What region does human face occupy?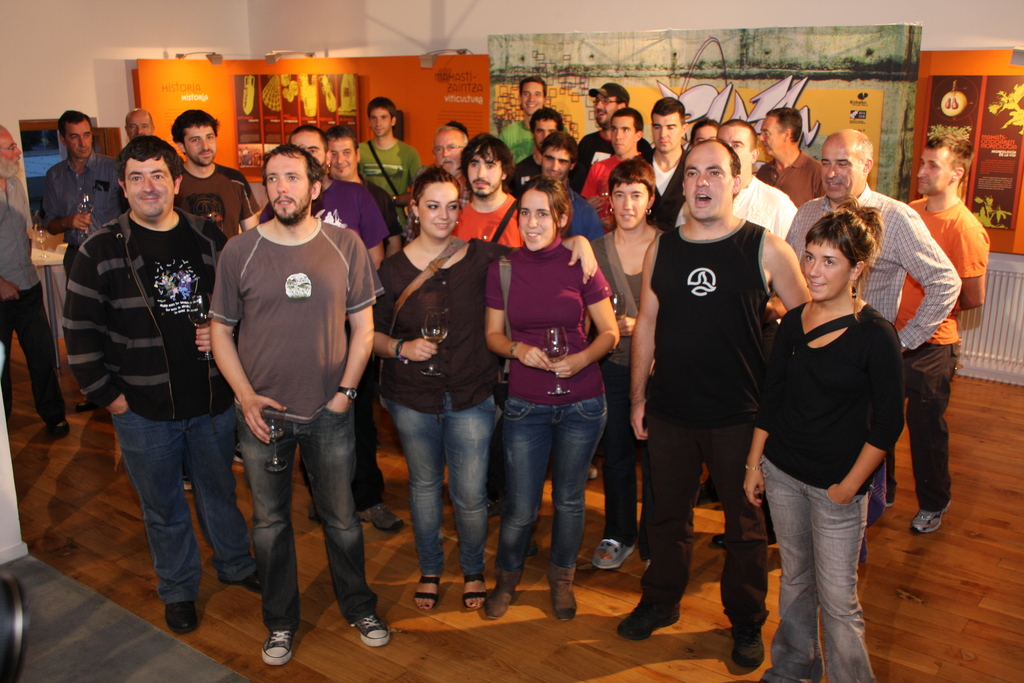
box=[184, 129, 218, 167].
